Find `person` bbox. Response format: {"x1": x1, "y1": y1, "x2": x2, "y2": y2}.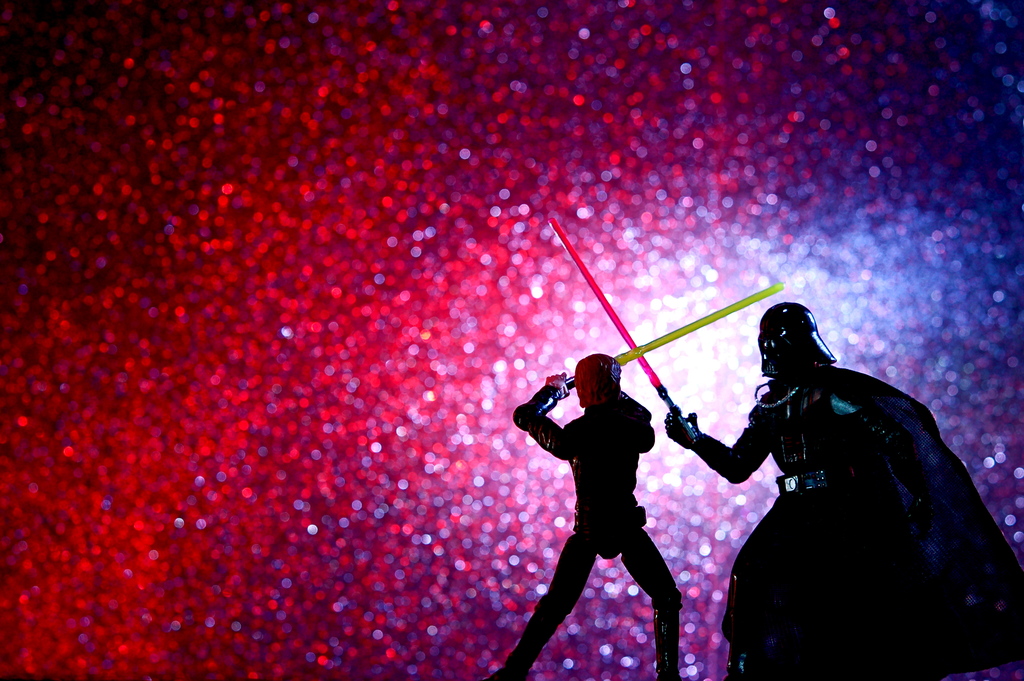
{"x1": 670, "y1": 302, "x2": 1023, "y2": 680}.
